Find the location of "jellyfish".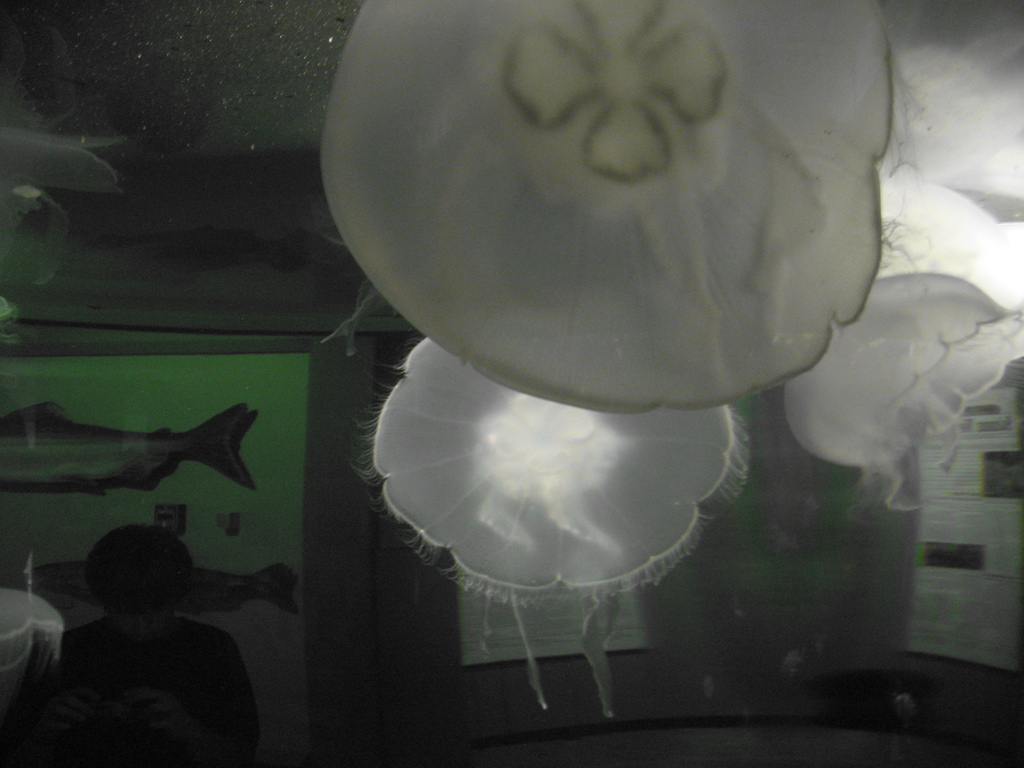
Location: crop(360, 335, 749, 726).
